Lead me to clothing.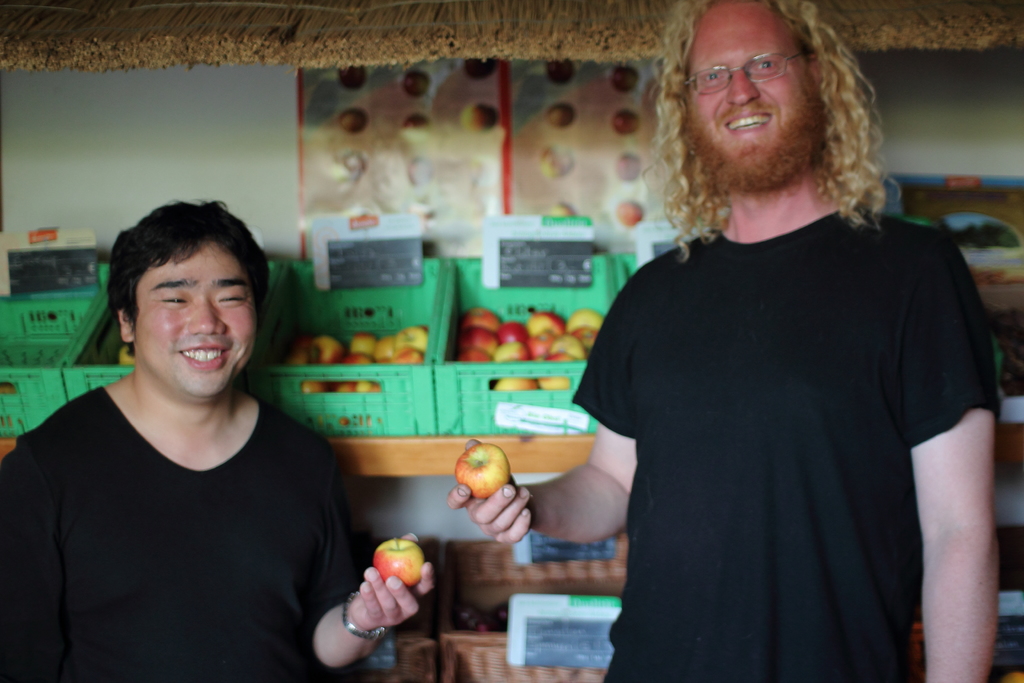
Lead to [0,384,358,682].
